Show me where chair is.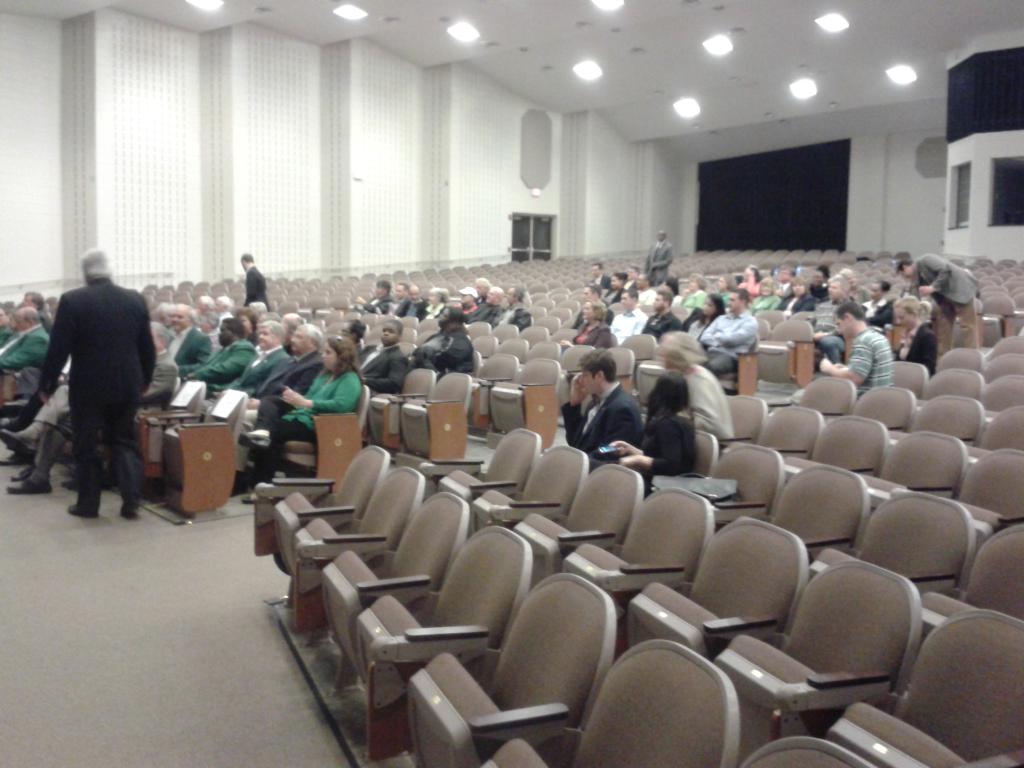
chair is at <region>490, 356, 558, 436</region>.
